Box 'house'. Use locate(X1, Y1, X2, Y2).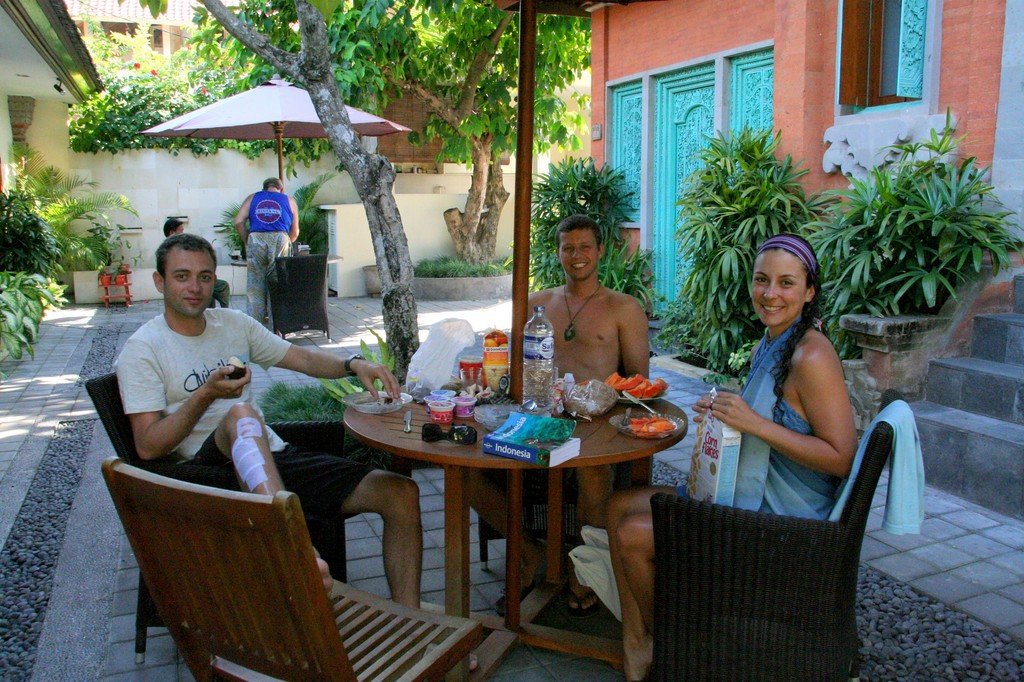
locate(92, 5, 259, 106).
